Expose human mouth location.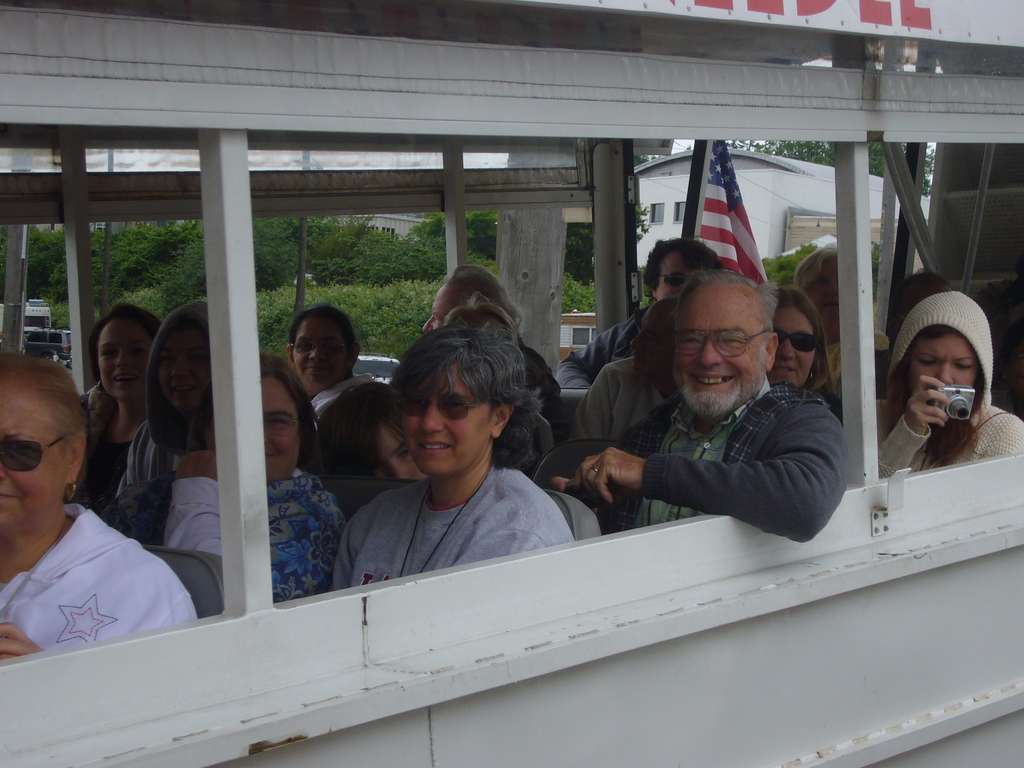
Exposed at pyautogui.locateOnScreen(775, 363, 792, 373).
